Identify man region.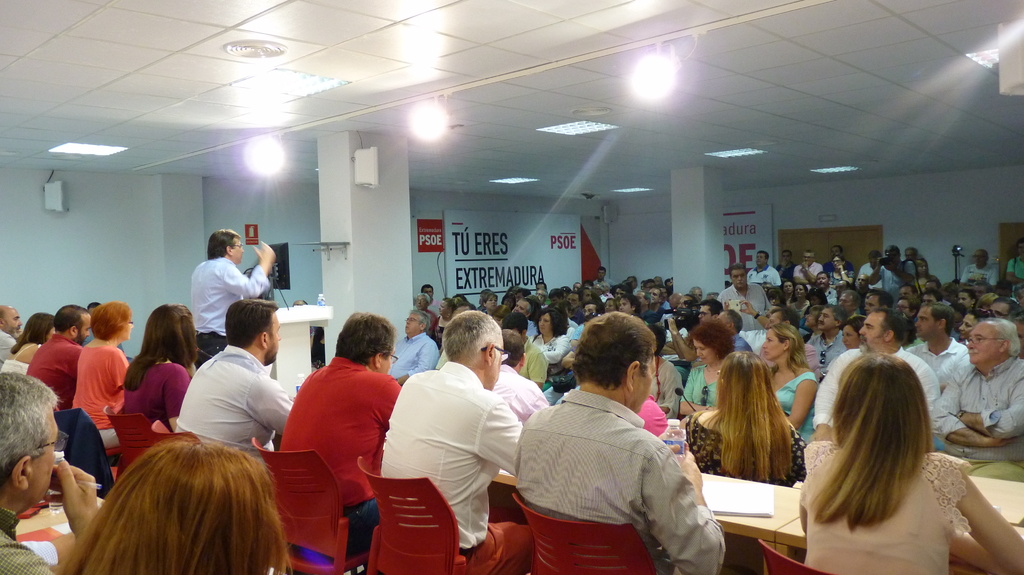
Region: x1=278 y1=311 x2=405 y2=561.
